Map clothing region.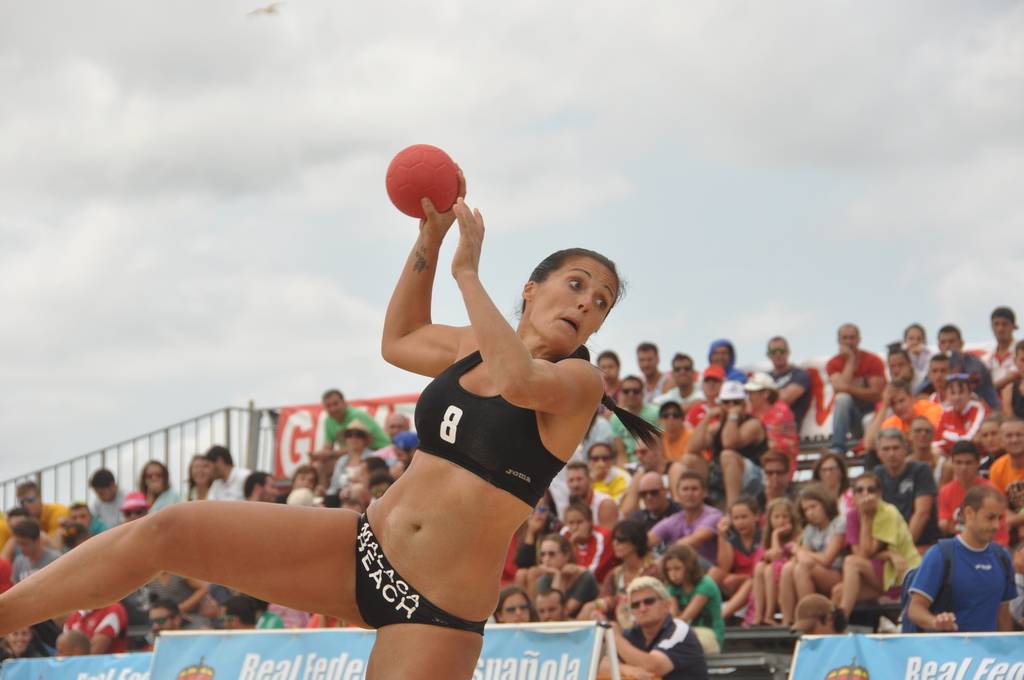
Mapped to Rect(496, 536, 520, 592).
